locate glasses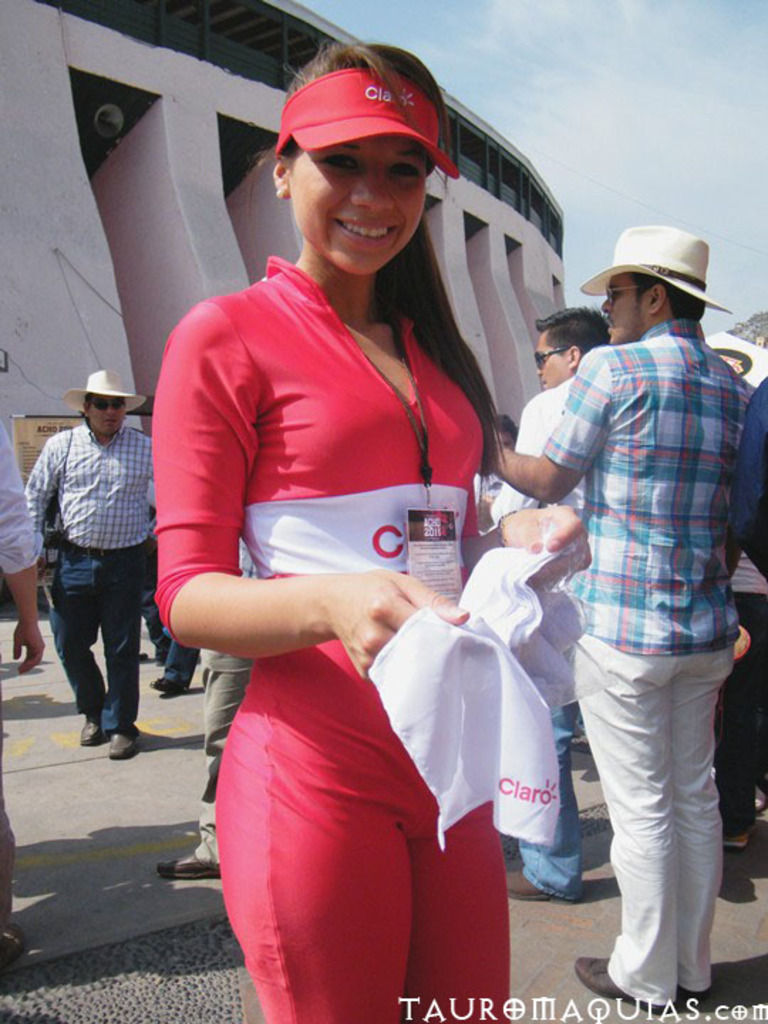
box=[533, 341, 575, 374]
